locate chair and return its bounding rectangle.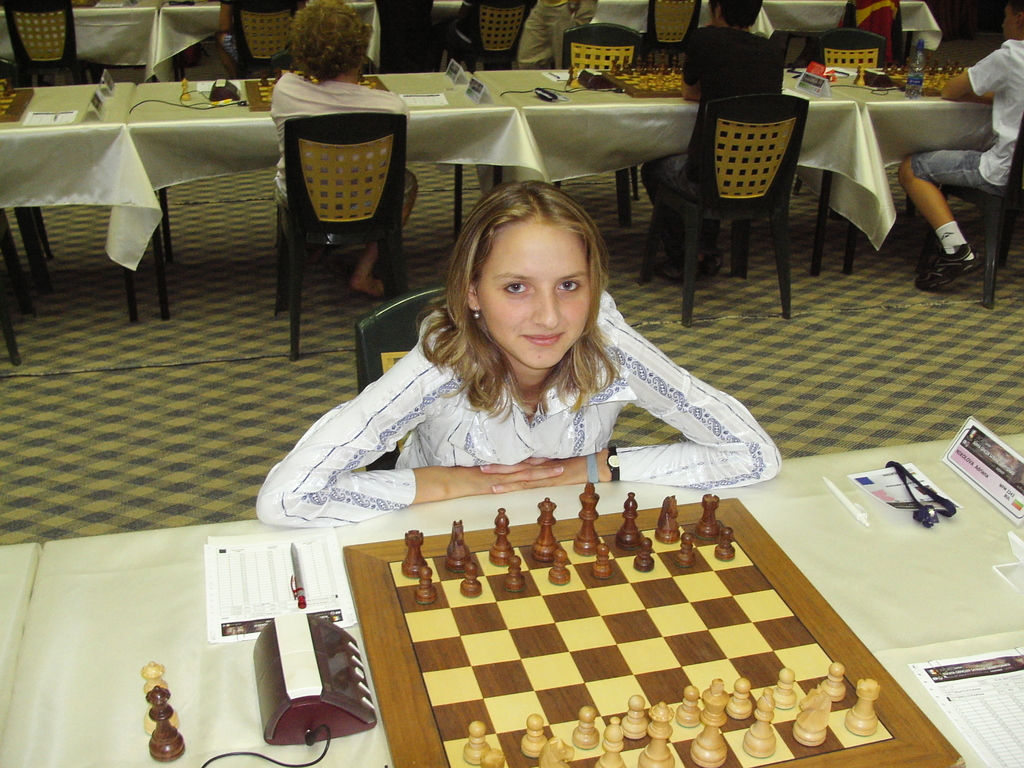
447,0,532,73.
